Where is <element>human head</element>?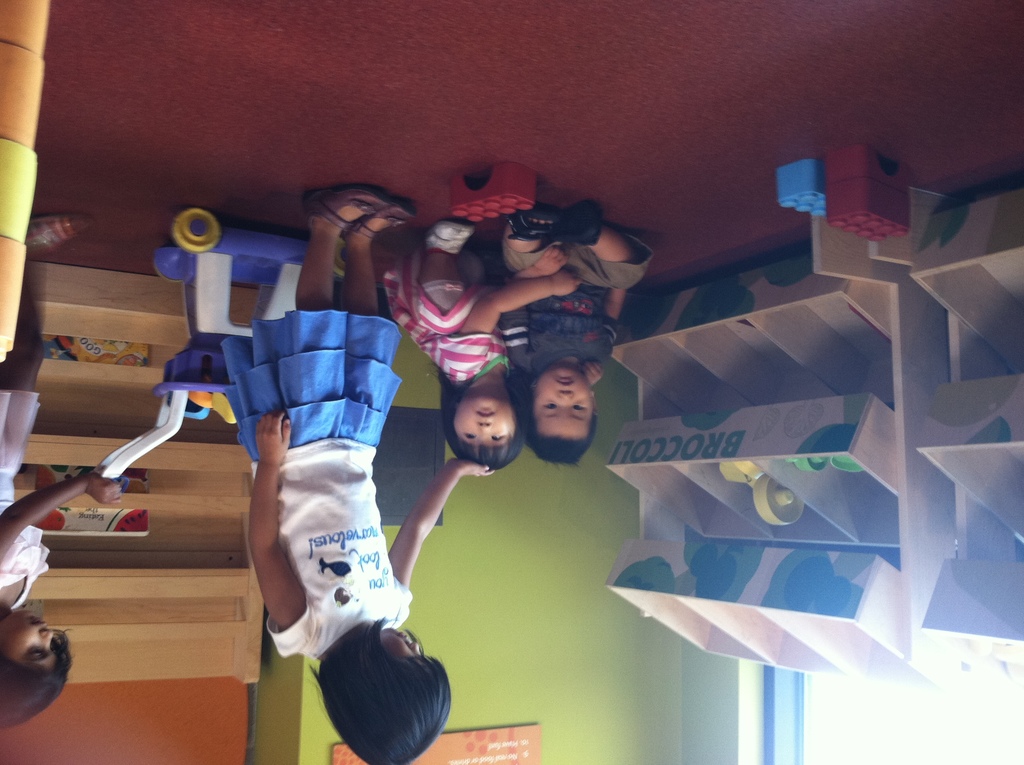
[313, 620, 455, 764].
